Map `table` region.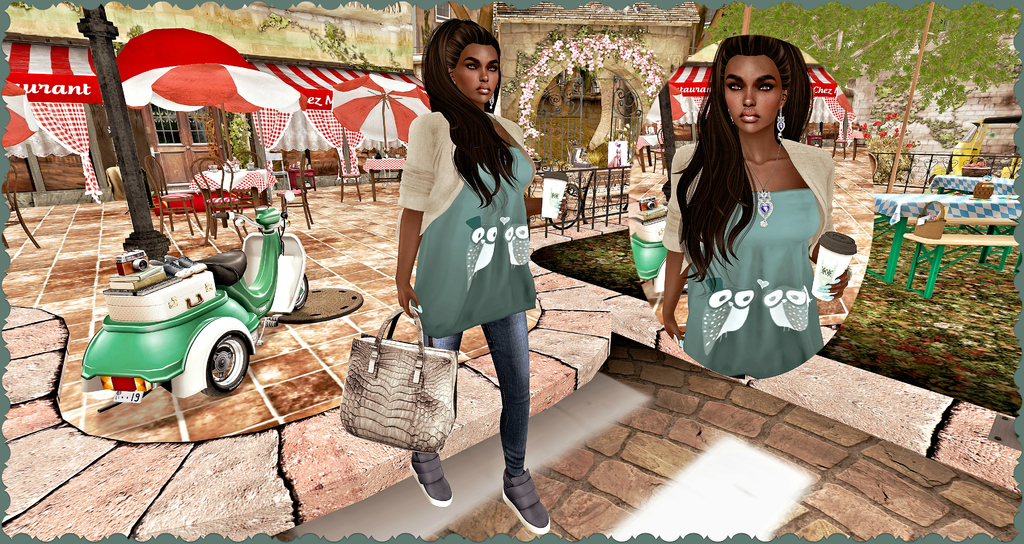
Mapped to bbox=[929, 172, 1018, 193].
